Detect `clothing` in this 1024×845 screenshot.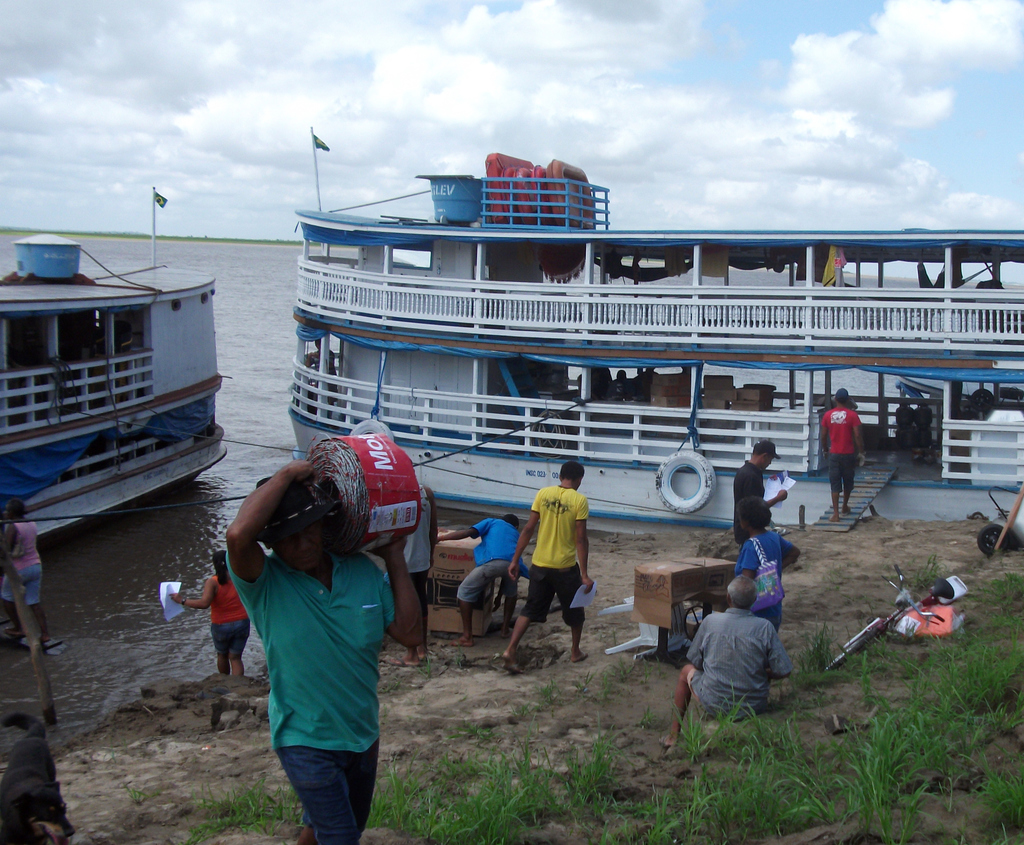
Detection: <region>459, 519, 523, 599</region>.
